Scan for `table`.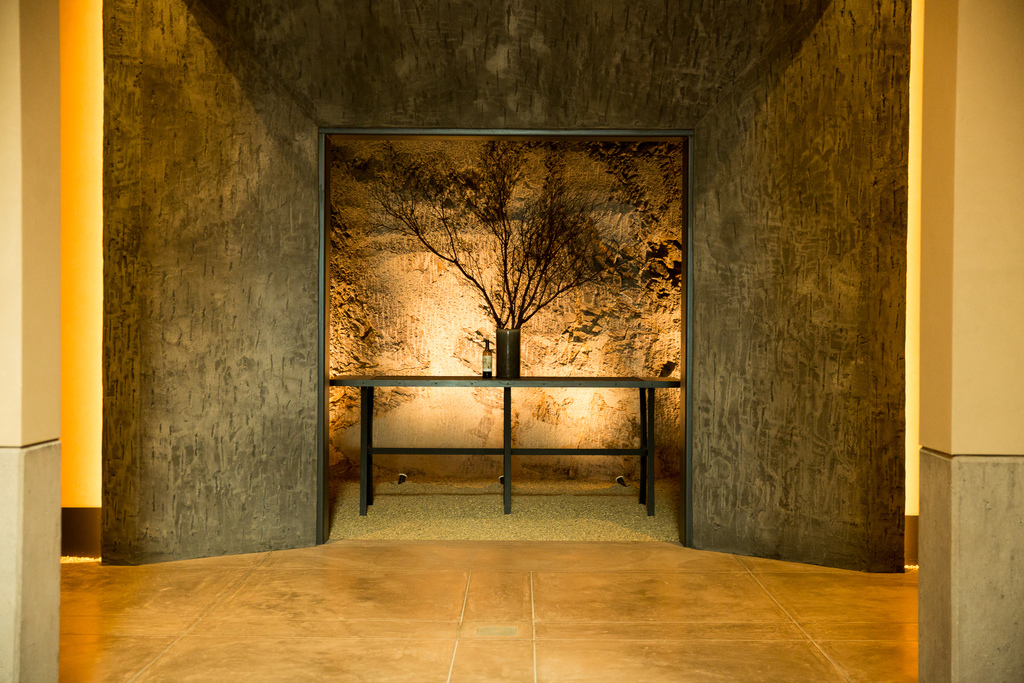
Scan result: [left=330, top=374, right=682, bottom=513].
